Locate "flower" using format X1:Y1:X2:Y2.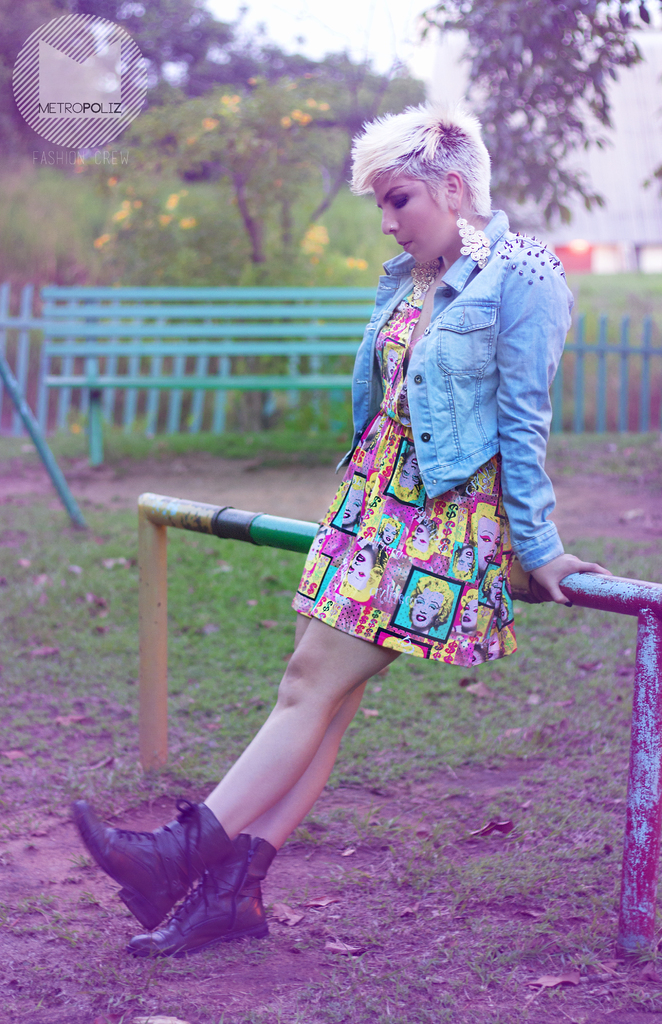
109:173:118:191.
